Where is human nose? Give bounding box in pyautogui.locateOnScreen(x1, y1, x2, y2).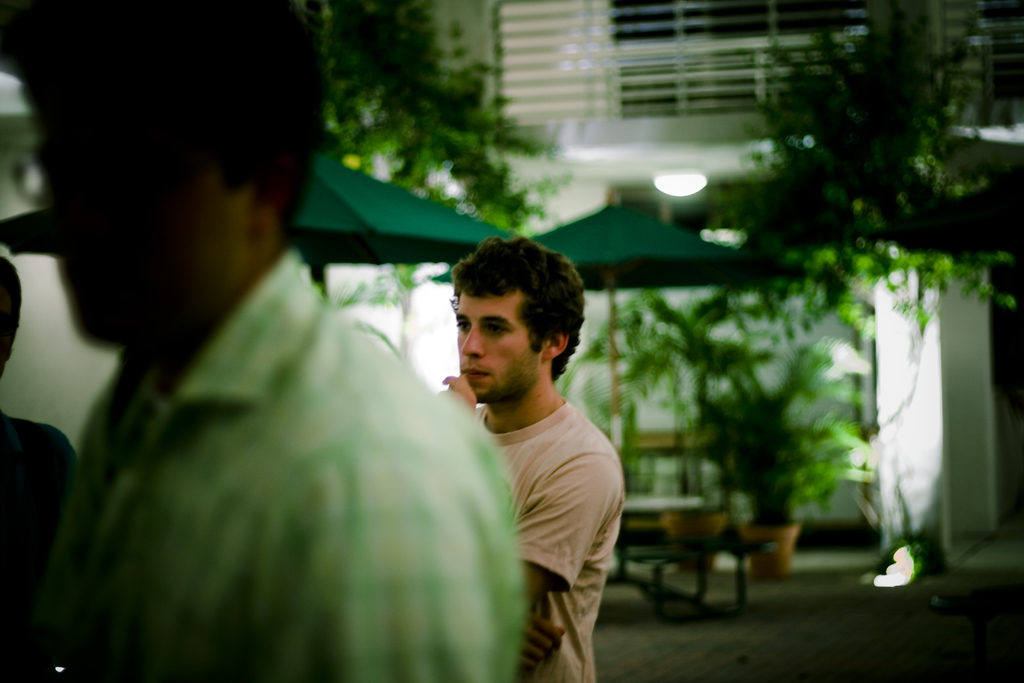
pyautogui.locateOnScreen(458, 324, 484, 357).
